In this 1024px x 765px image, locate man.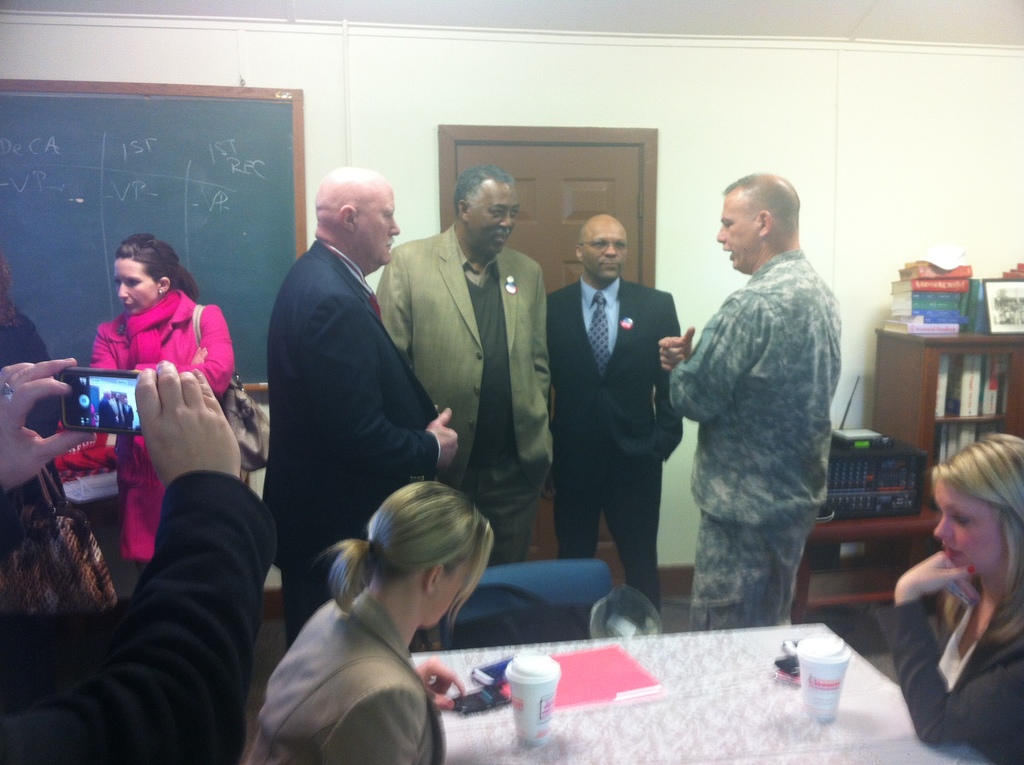
Bounding box: [662,165,858,657].
